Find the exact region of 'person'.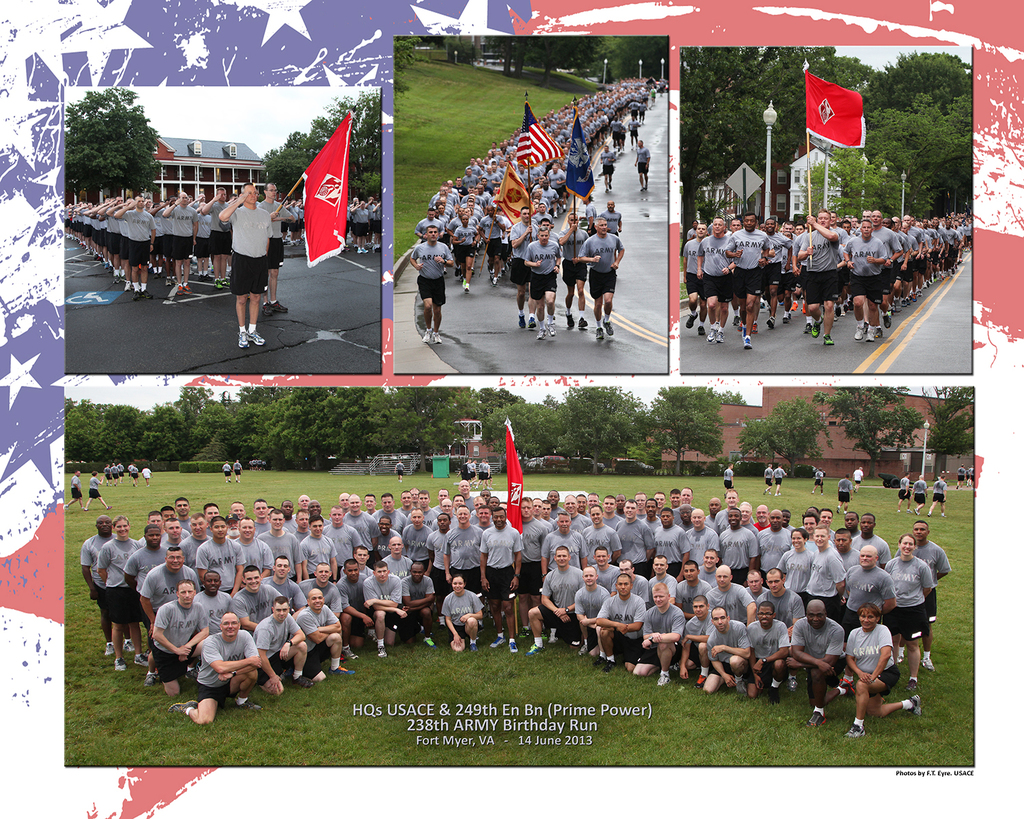
Exact region: bbox(847, 547, 900, 623).
